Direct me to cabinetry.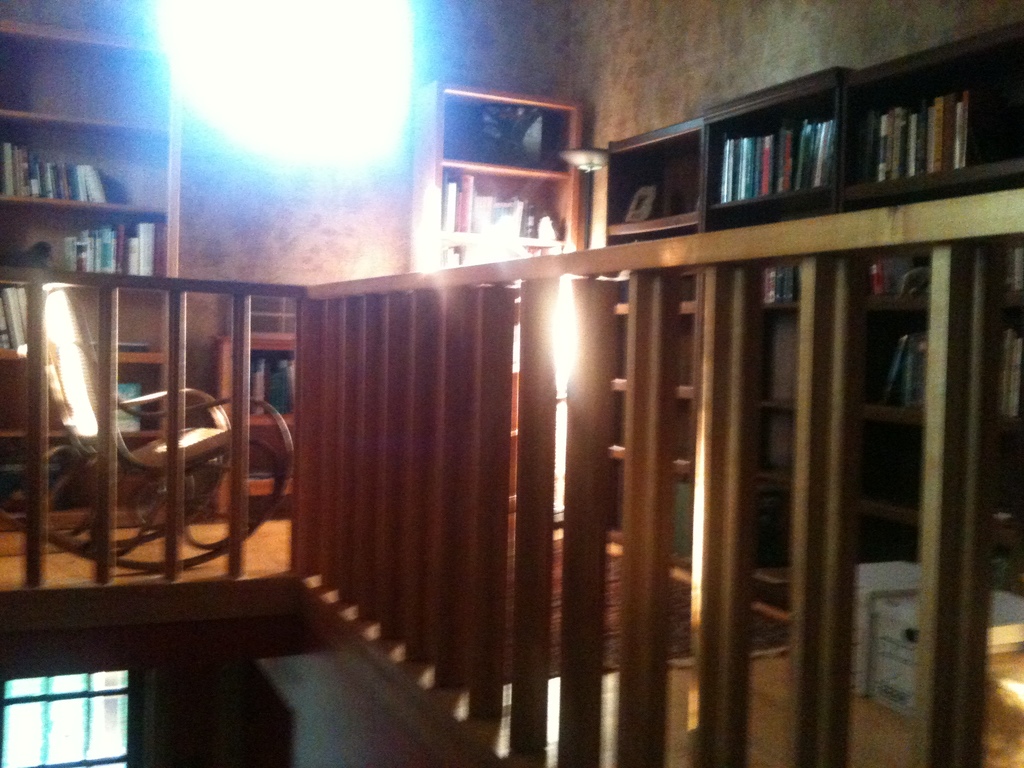
Direction: bbox=[407, 83, 613, 237].
